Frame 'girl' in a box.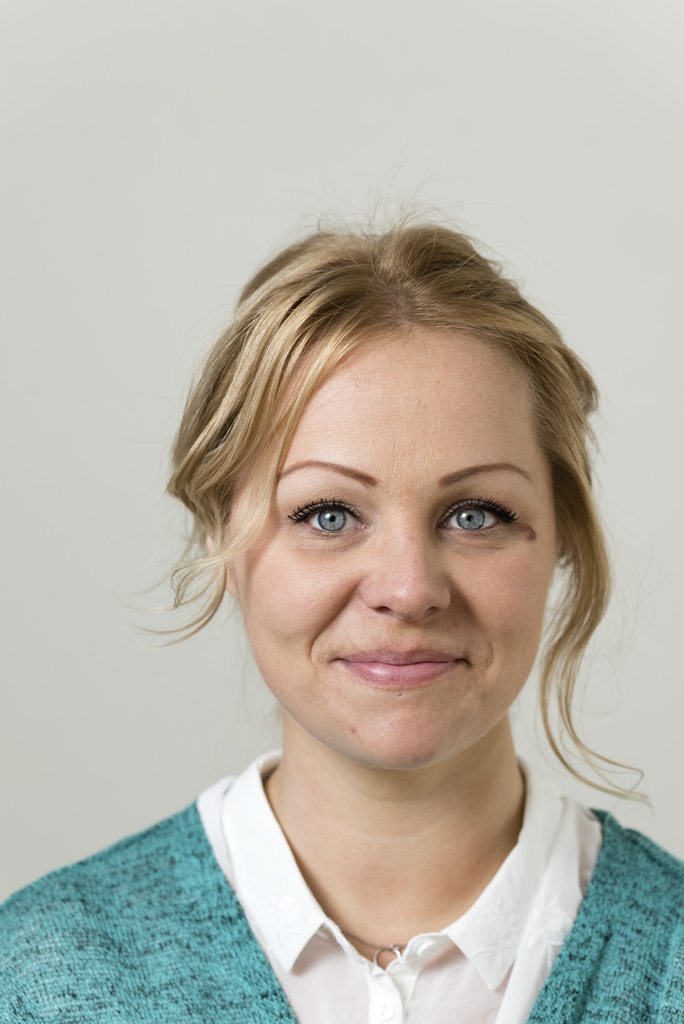
[0, 205, 683, 1023].
